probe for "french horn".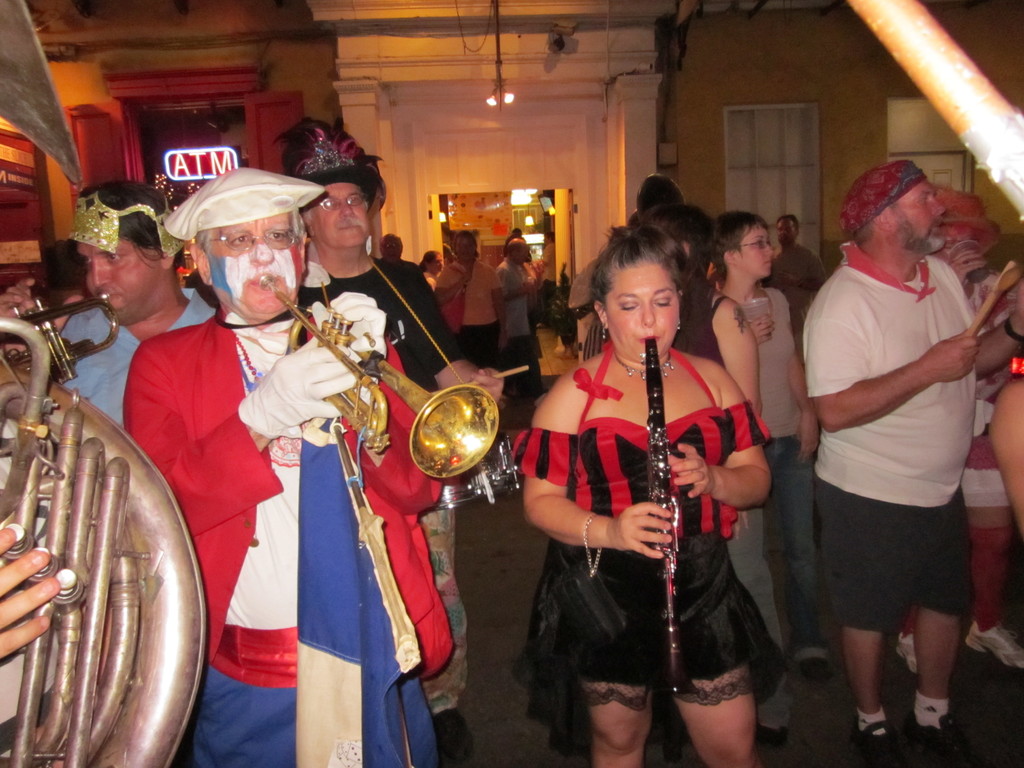
Probe result: <bbox>0, 0, 211, 767</bbox>.
